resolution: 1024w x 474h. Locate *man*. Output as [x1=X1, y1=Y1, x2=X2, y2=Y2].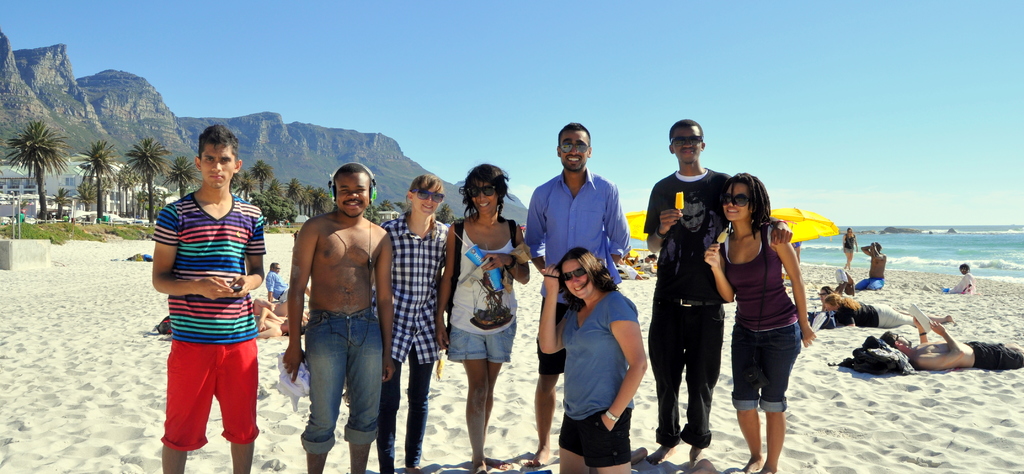
[x1=640, y1=121, x2=792, y2=473].
